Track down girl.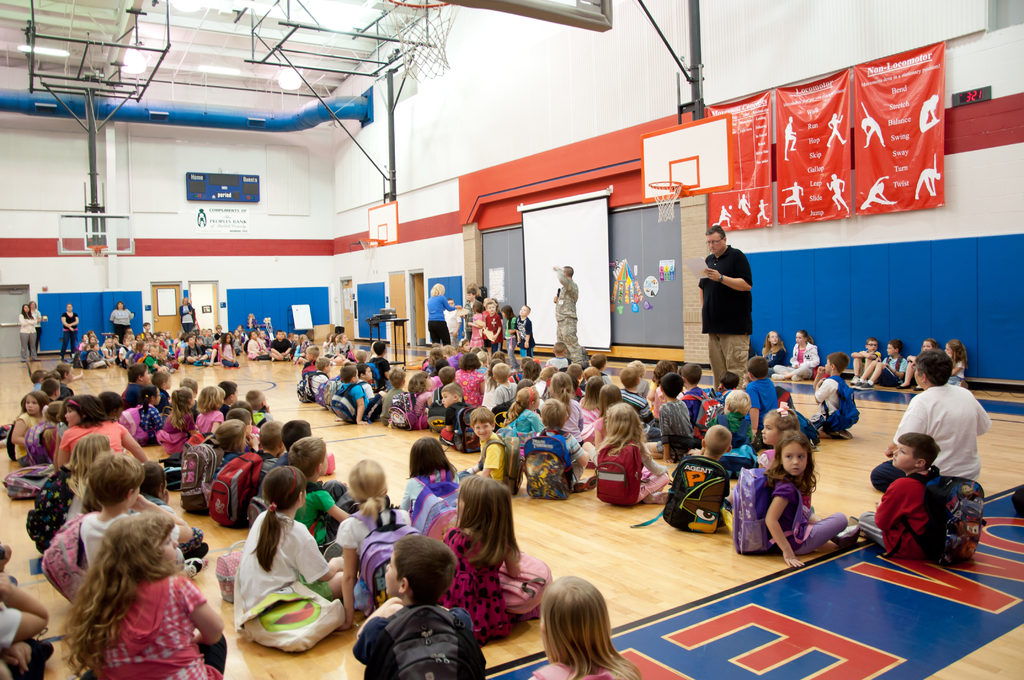
Tracked to rect(397, 366, 439, 437).
